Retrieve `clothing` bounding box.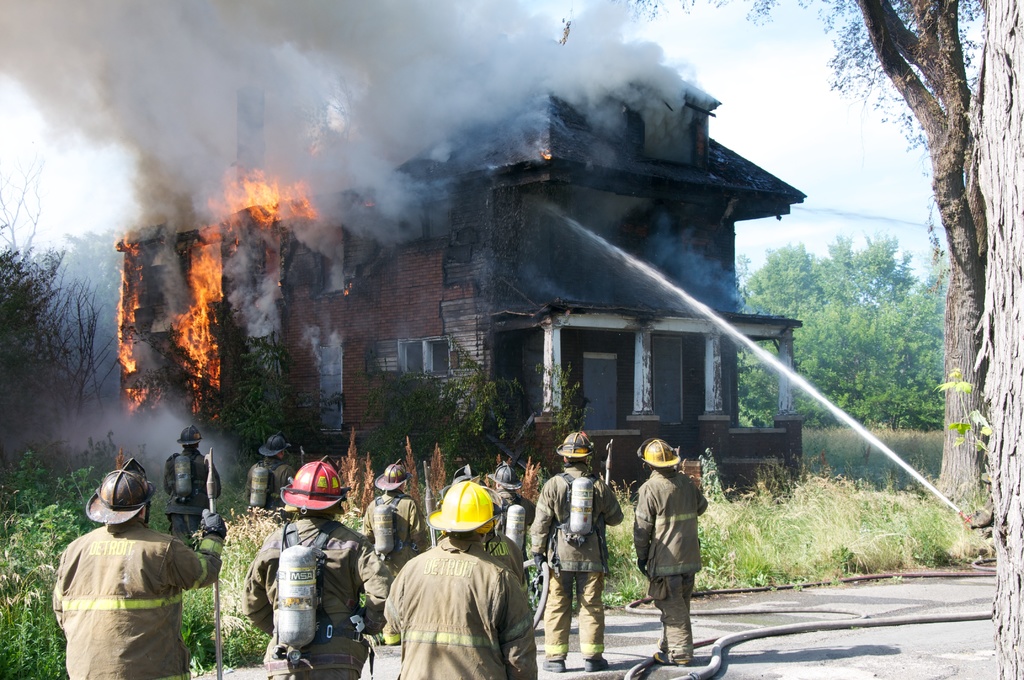
Bounding box: locate(479, 528, 534, 583).
